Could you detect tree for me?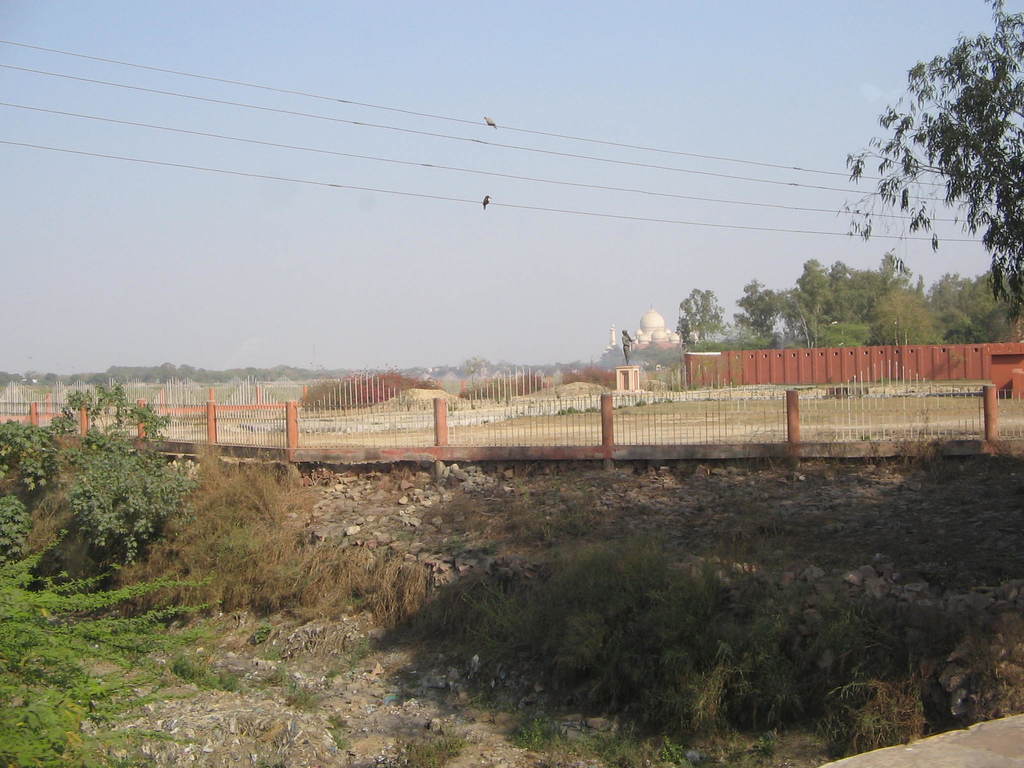
Detection result: {"left": 666, "top": 278, "right": 732, "bottom": 356}.
